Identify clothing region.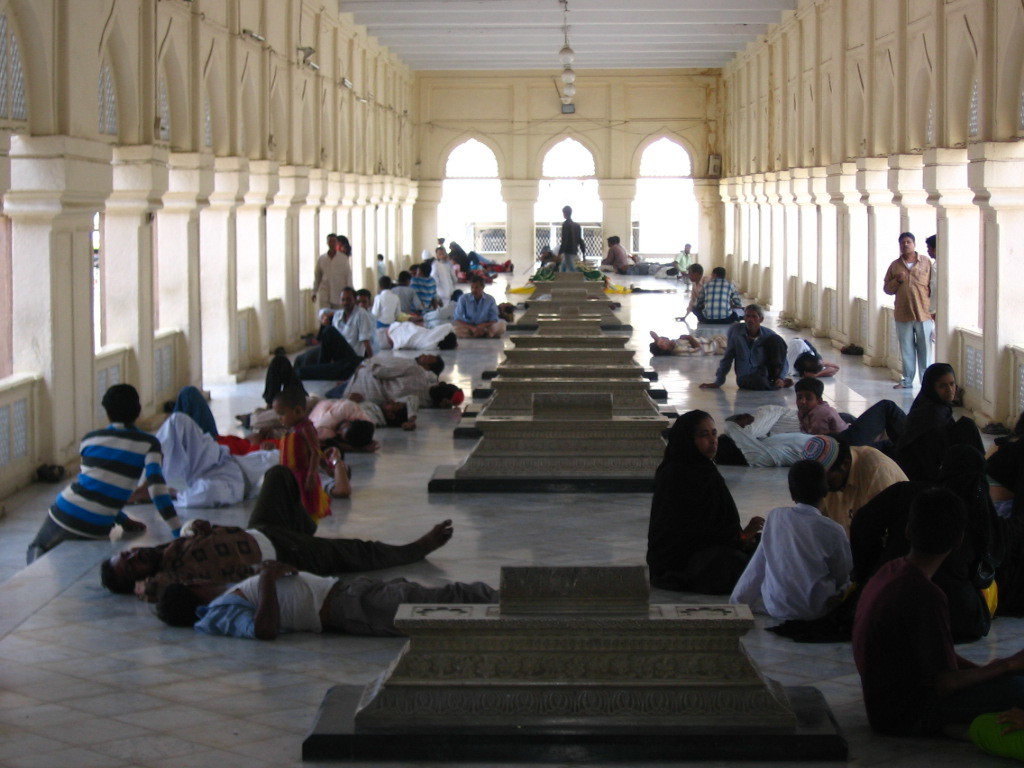
Region: <region>161, 415, 340, 503</region>.
